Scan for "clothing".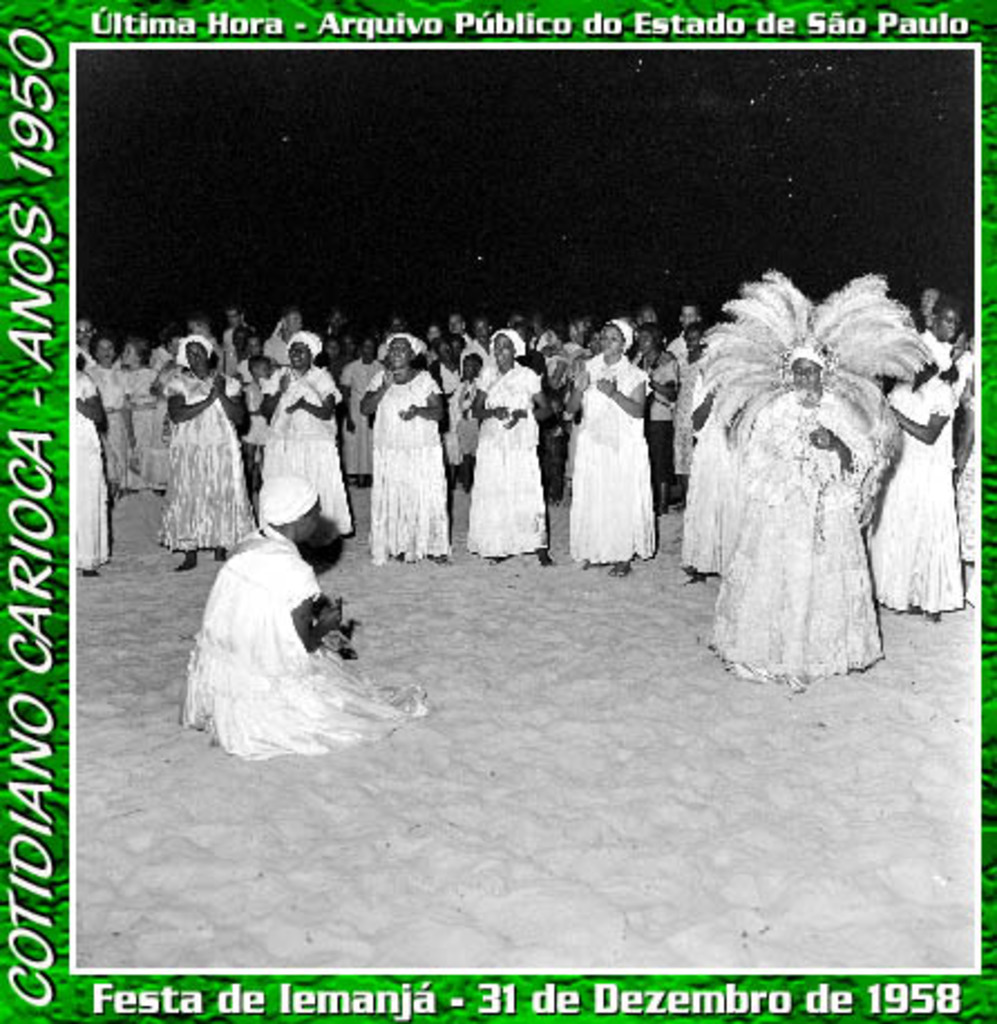
Scan result: [677, 367, 731, 579].
